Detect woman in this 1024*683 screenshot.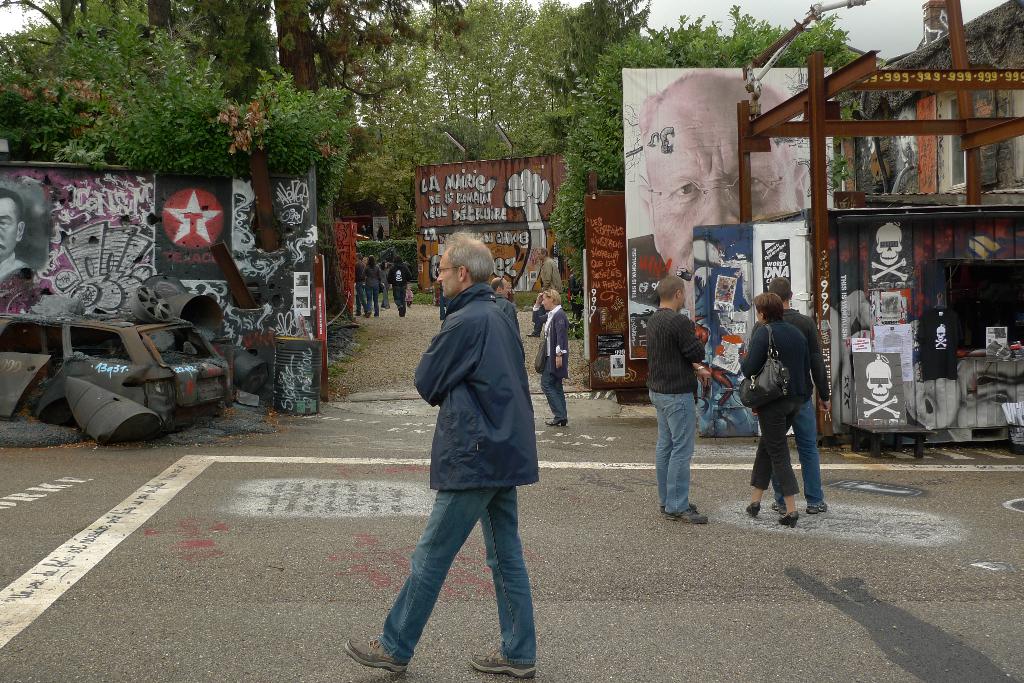
Detection: bbox=(744, 291, 805, 520).
